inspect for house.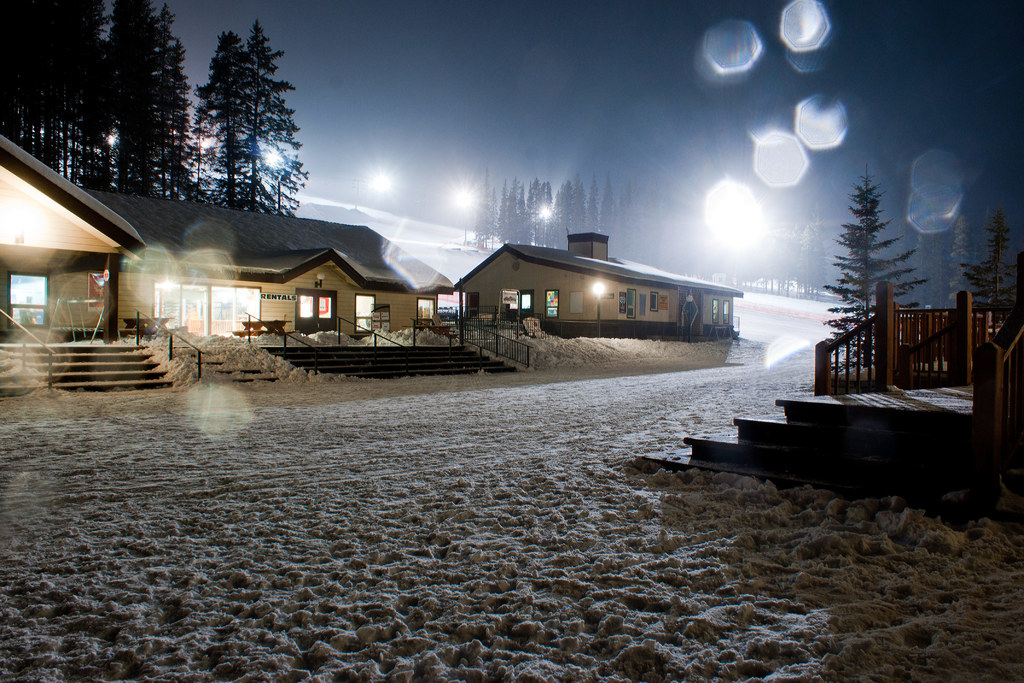
Inspection: box(452, 229, 744, 340).
